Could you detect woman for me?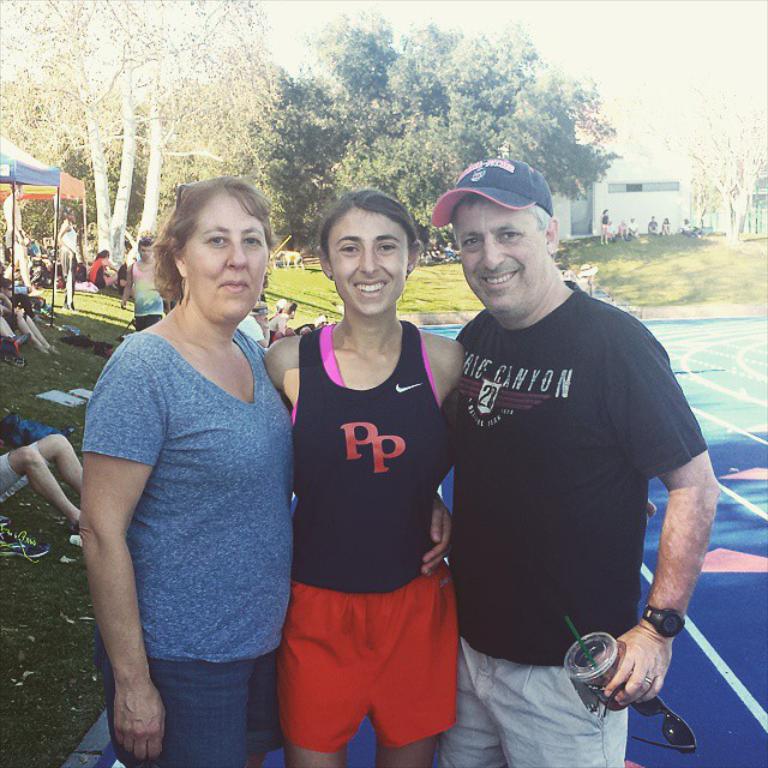
Detection result: 0 276 62 355.
